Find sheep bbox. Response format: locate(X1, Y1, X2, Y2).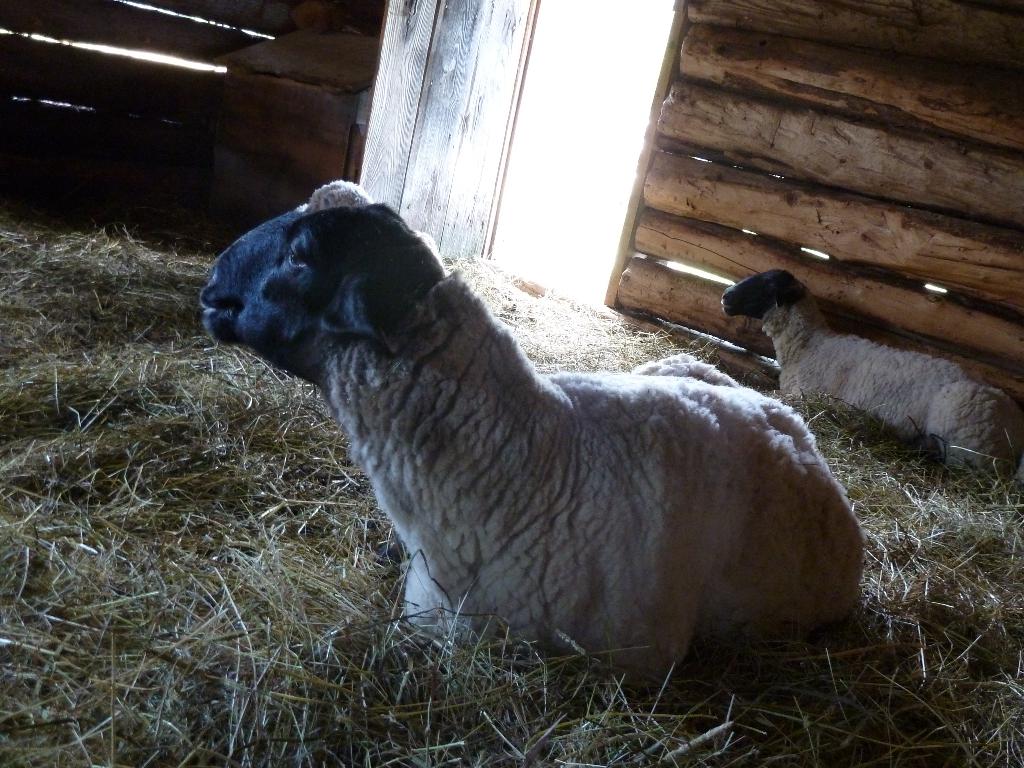
locate(721, 271, 1023, 493).
